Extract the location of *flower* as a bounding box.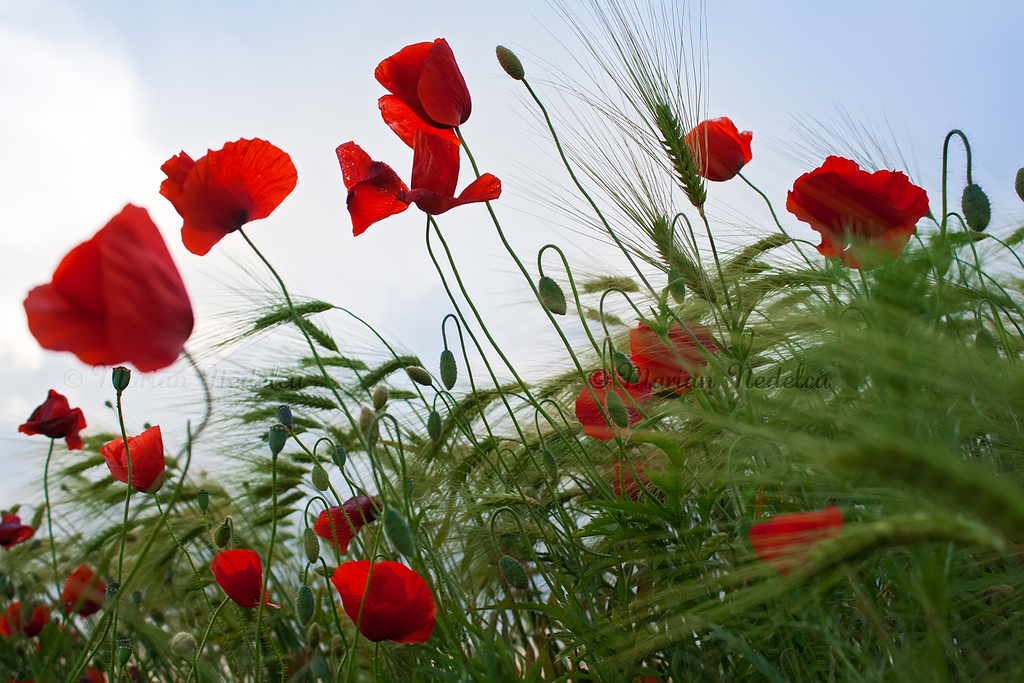
locate(150, 132, 299, 251).
